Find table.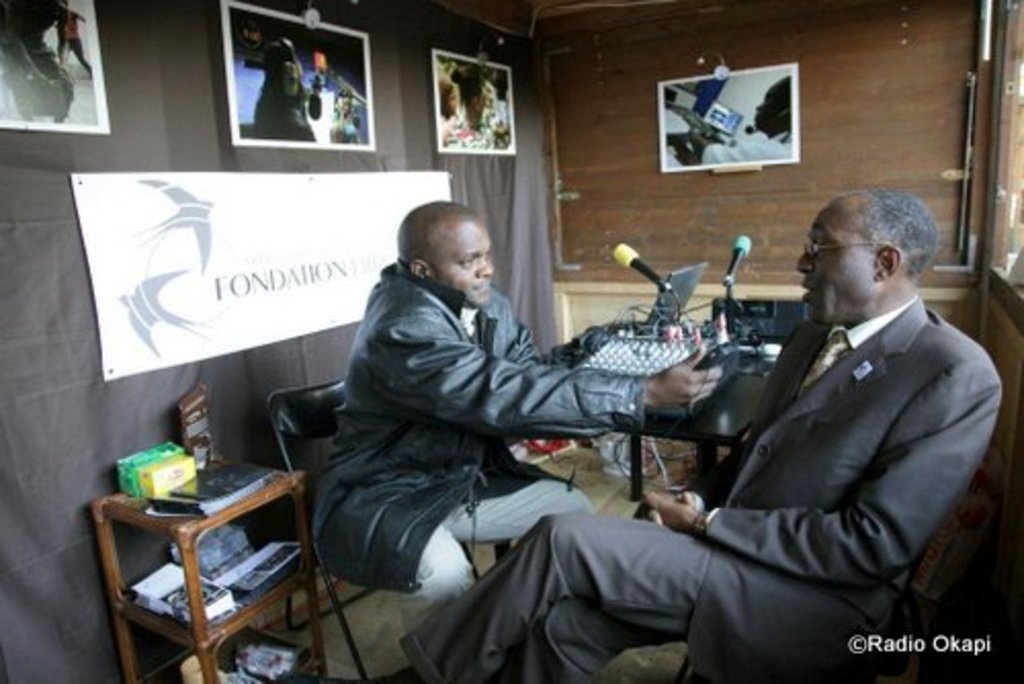
pyautogui.locateOnScreen(98, 461, 311, 682).
